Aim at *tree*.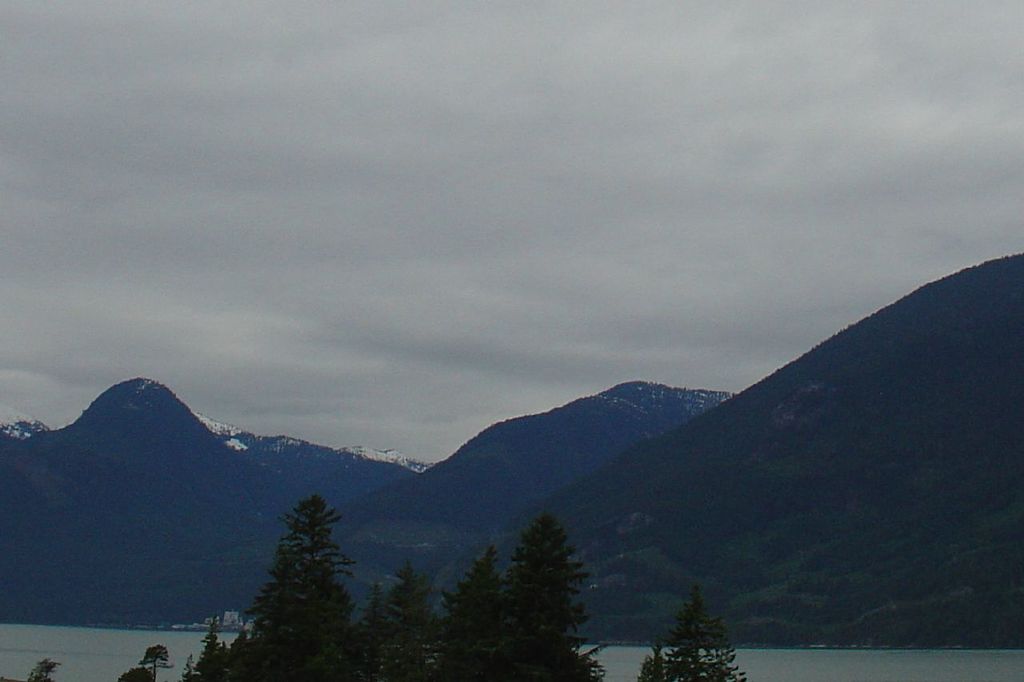
Aimed at select_region(363, 565, 440, 681).
